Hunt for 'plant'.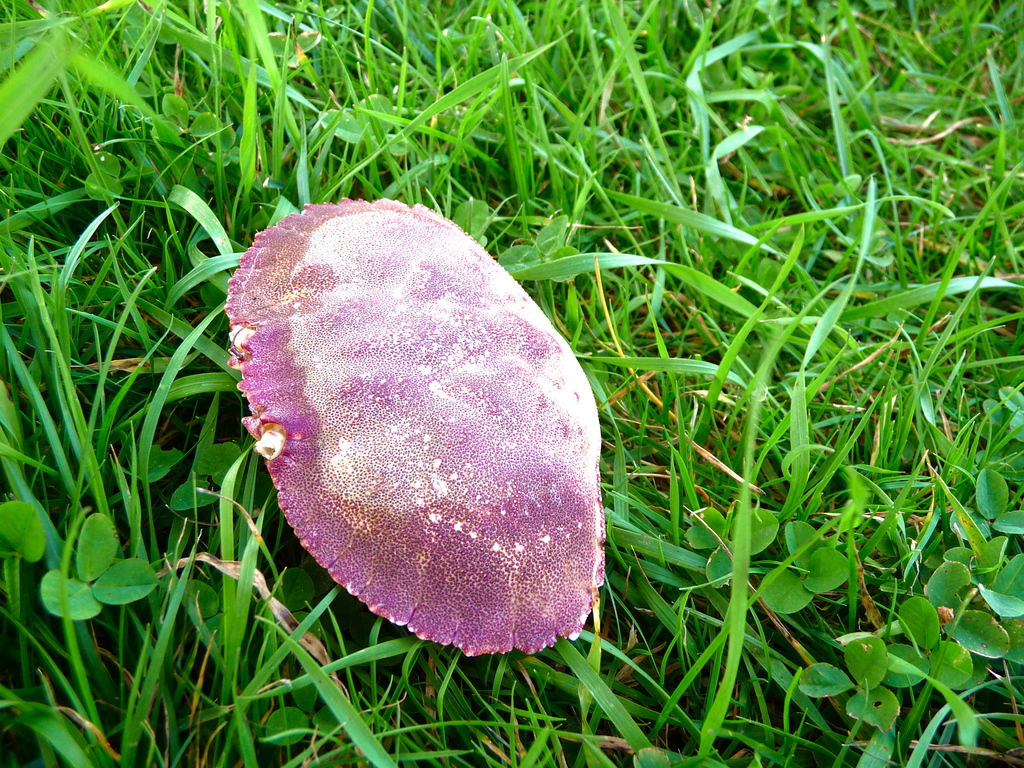
Hunted down at Rect(671, 65, 1005, 728).
